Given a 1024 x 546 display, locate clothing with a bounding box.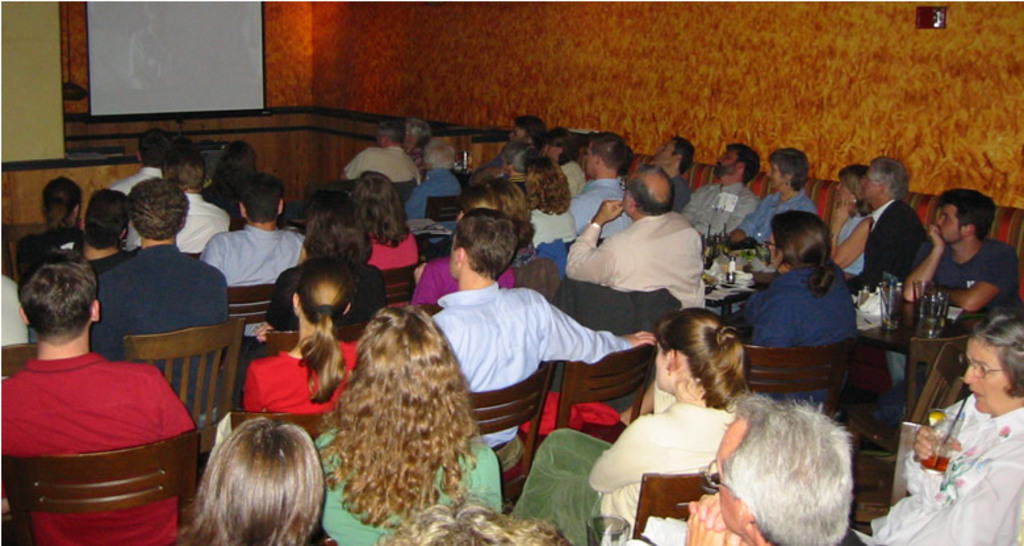
Located: locate(233, 338, 364, 421).
